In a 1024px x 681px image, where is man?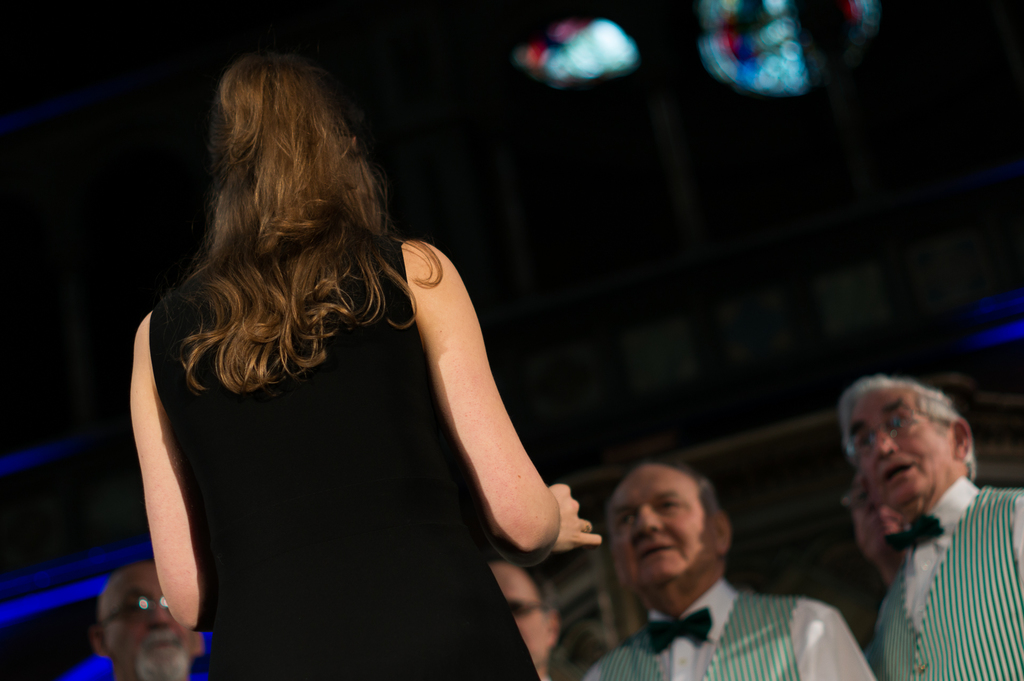
pyautogui.locateOnScreen(490, 562, 565, 680).
